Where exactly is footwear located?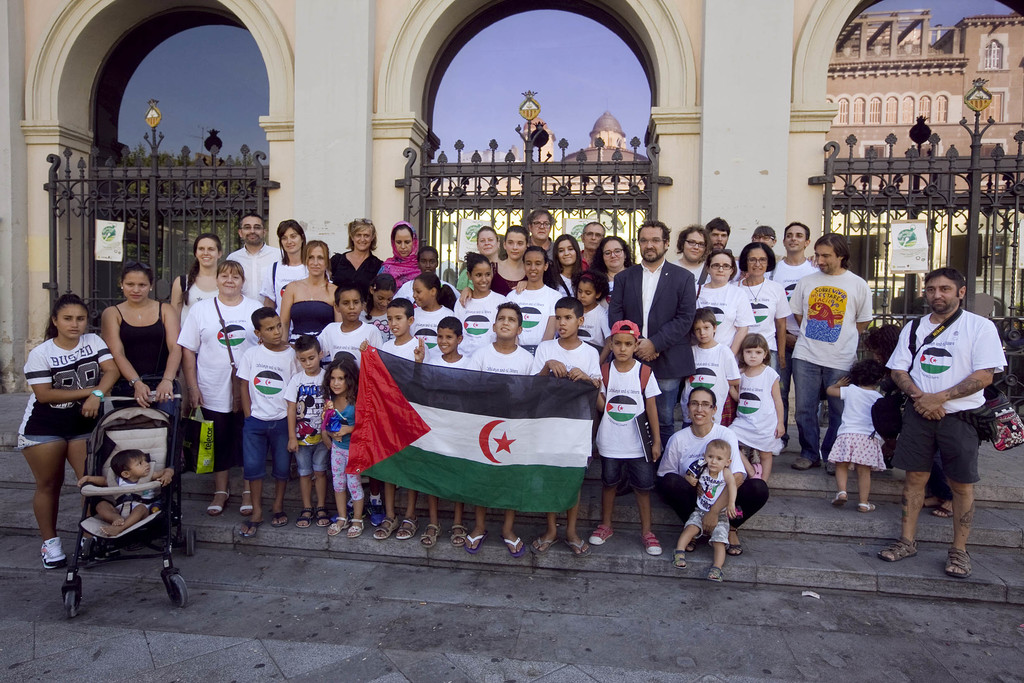
Its bounding box is 39, 539, 60, 573.
